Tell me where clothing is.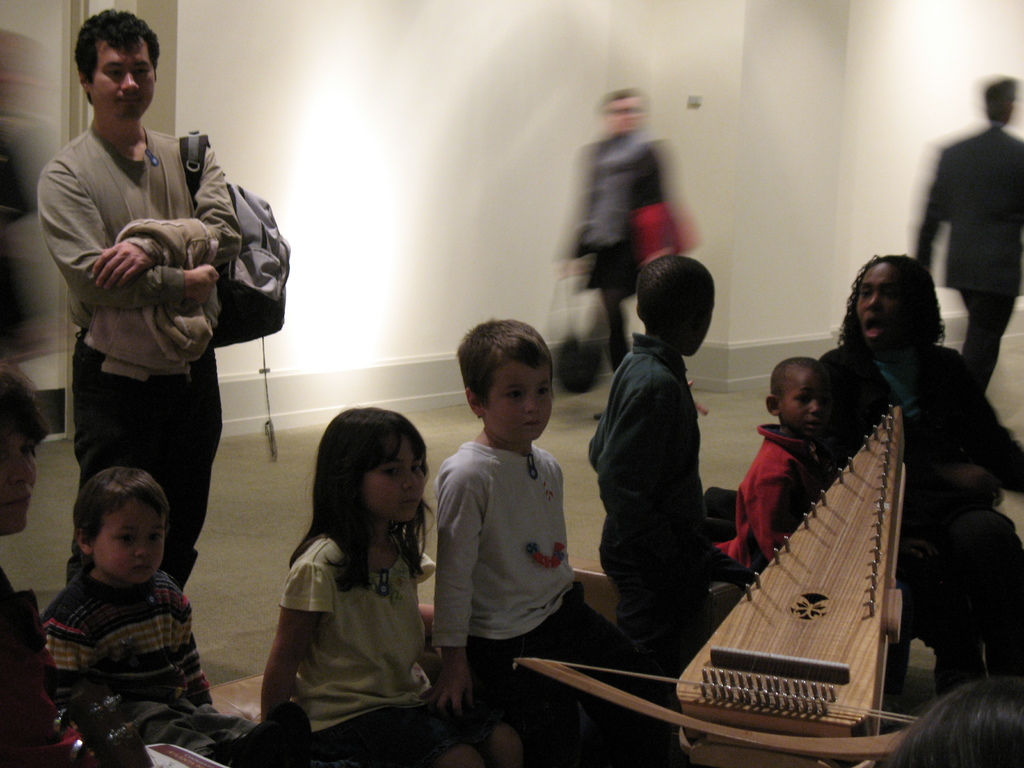
clothing is at crop(820, 335, 1023, 696).
